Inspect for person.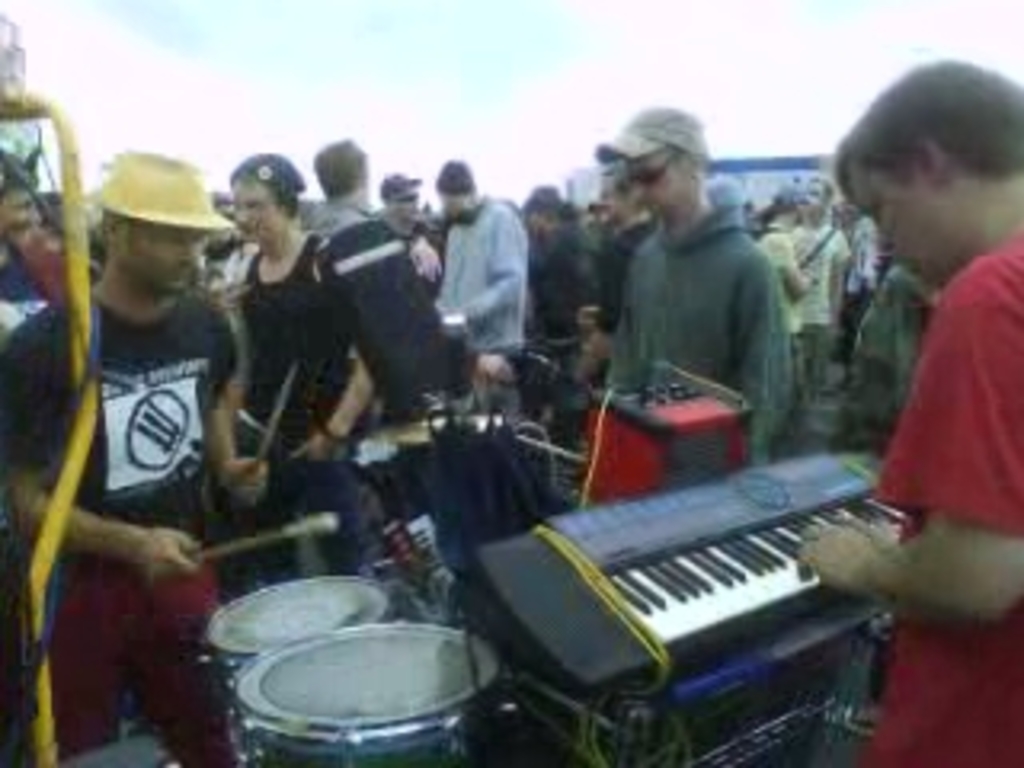
Inspection: {"x1": 0, "y1": 173, "x2": 48, "y2": 346}.
